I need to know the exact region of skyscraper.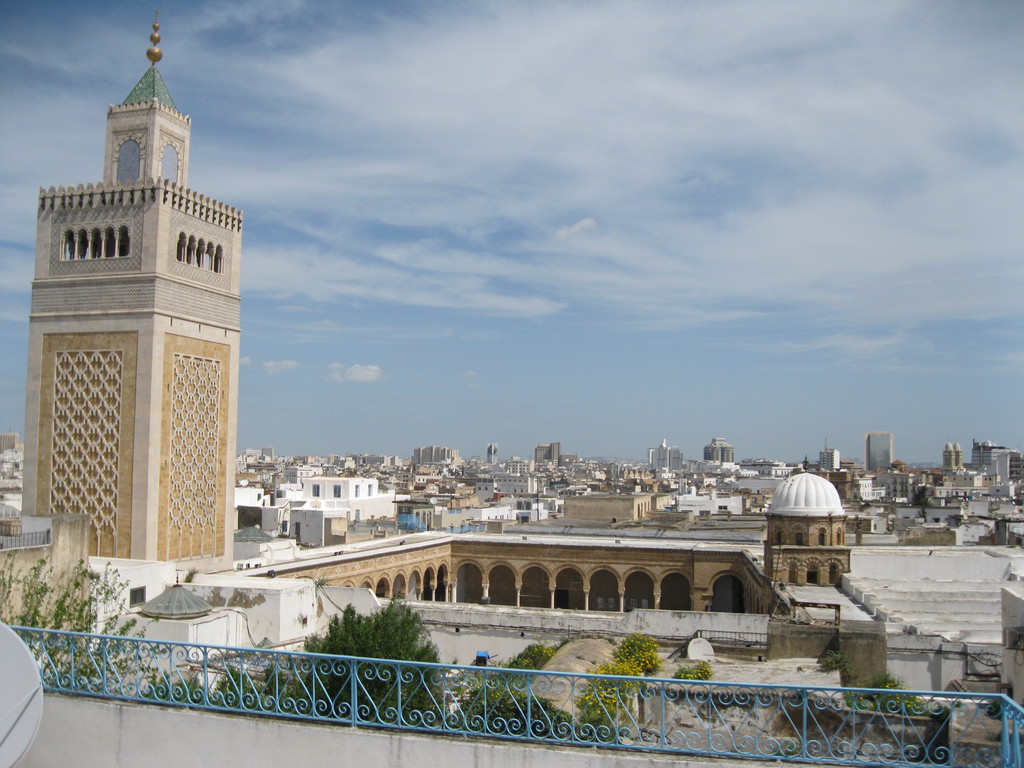
Region: 547:440:562:461.
